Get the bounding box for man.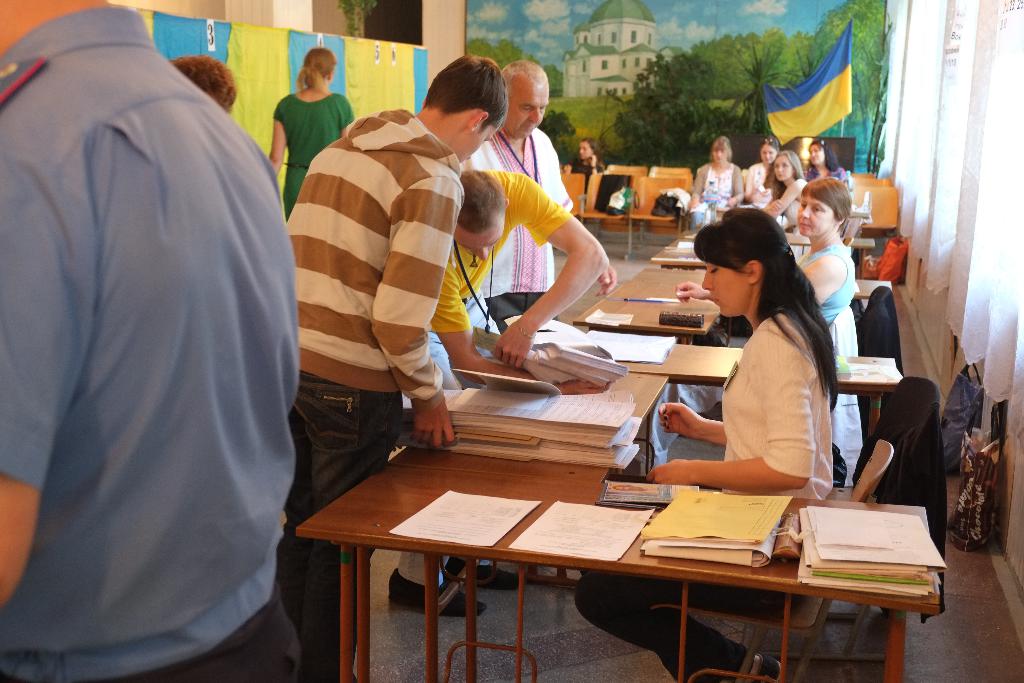
290/53/511/682.
